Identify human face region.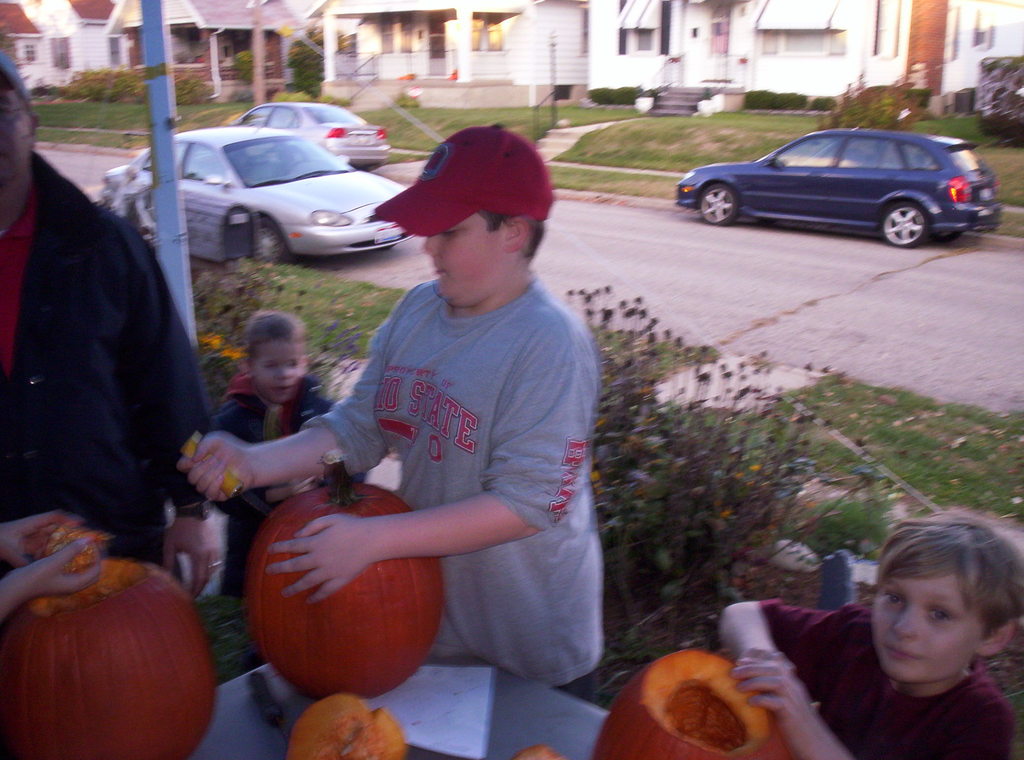
Region: 1,85,34,187.
